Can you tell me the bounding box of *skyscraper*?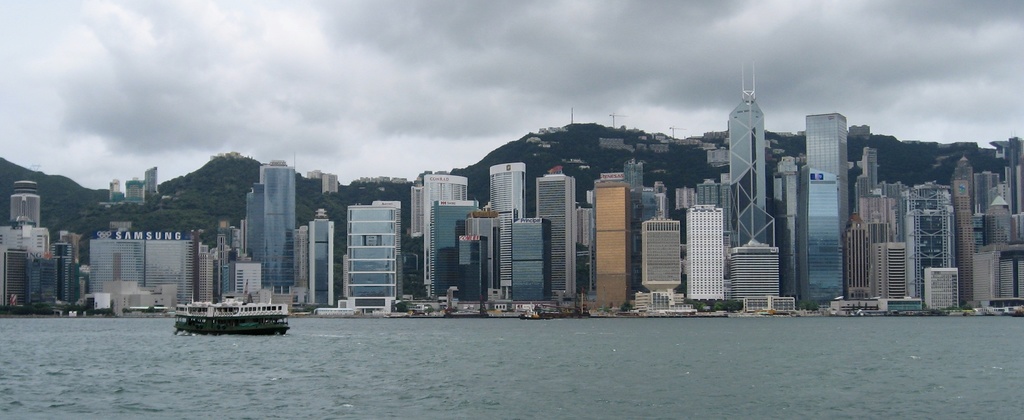
pyautogui.locateOnScreen(767, 152, 800, 301).
